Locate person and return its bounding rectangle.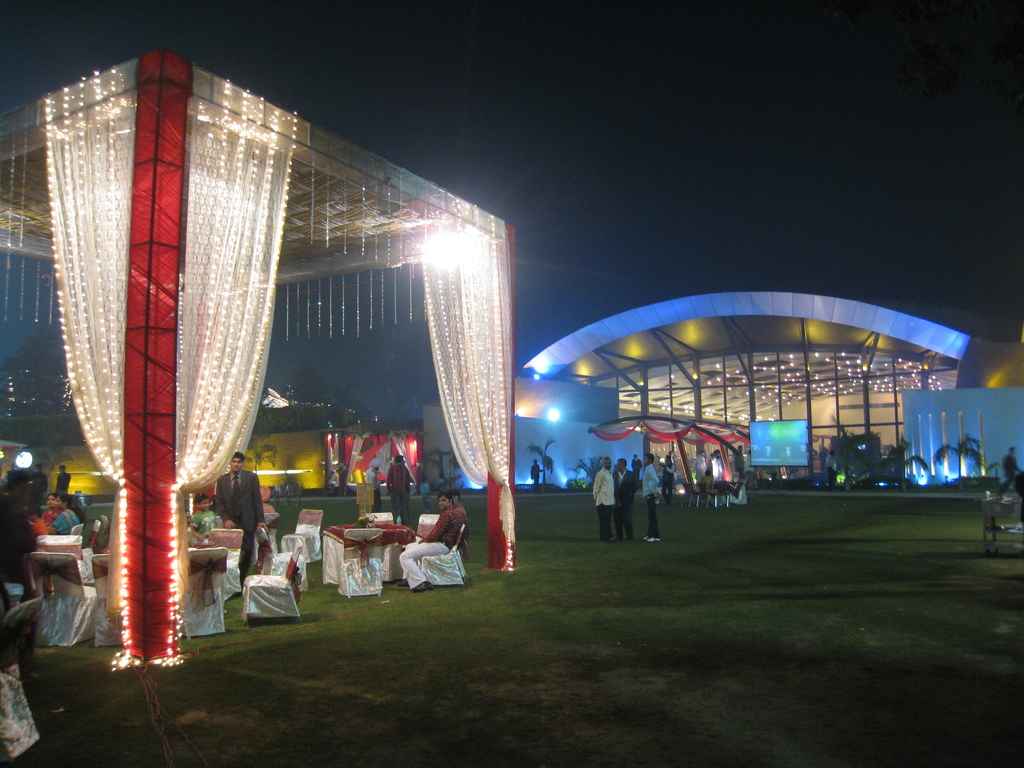
216/452/268/573.
